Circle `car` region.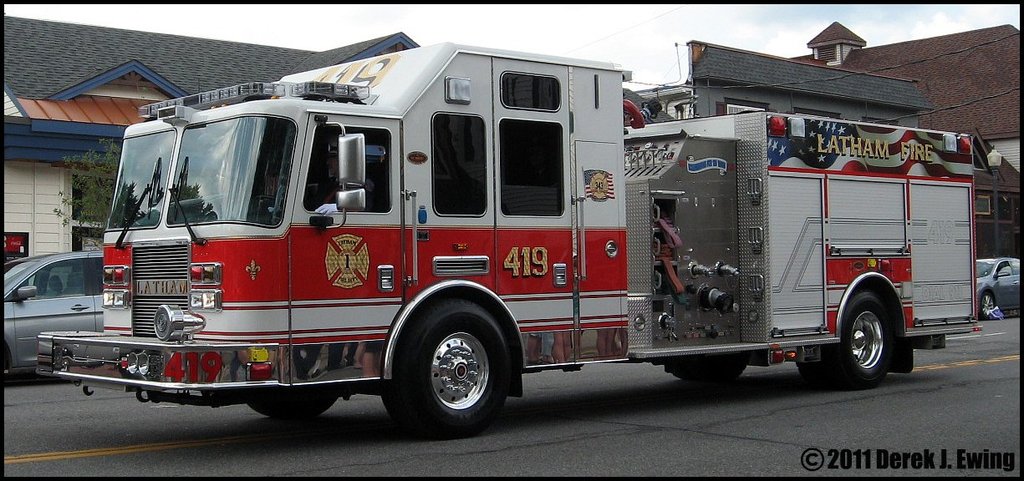
Region: locate(978, 252, 1021, 318).
